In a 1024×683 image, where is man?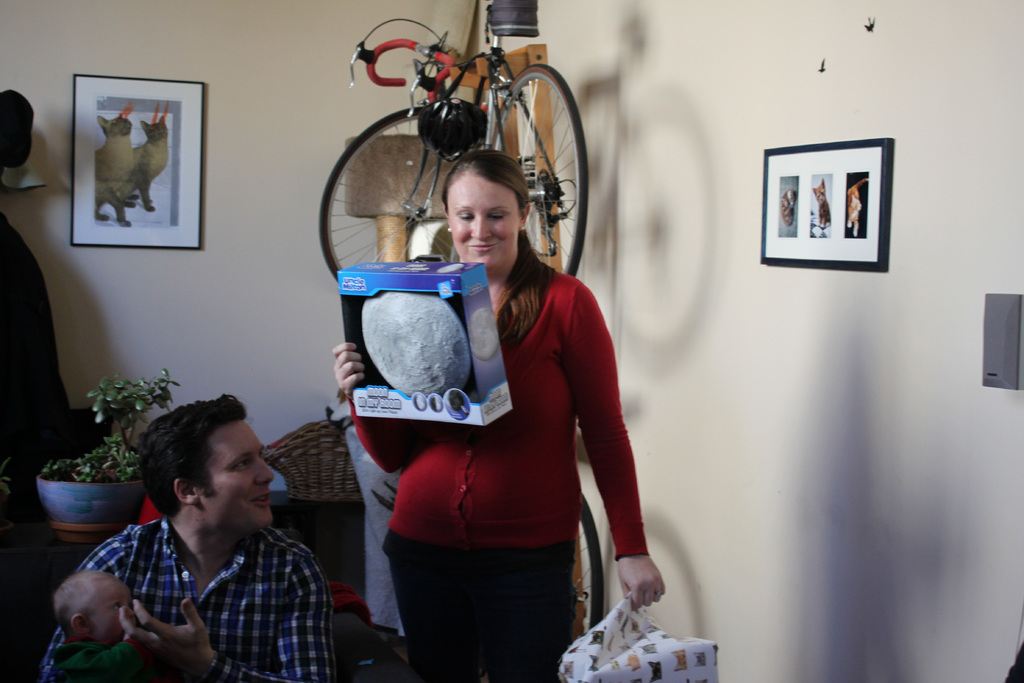
locate(60, 391, 359, 679).
